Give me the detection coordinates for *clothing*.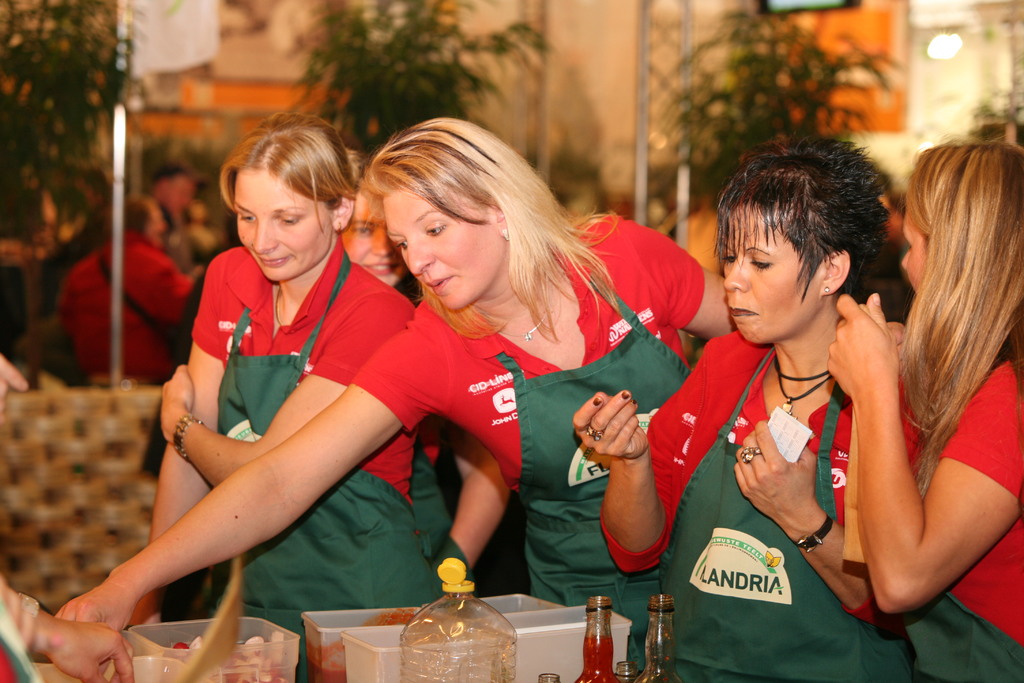
crop(161, 192, 189, 277).
